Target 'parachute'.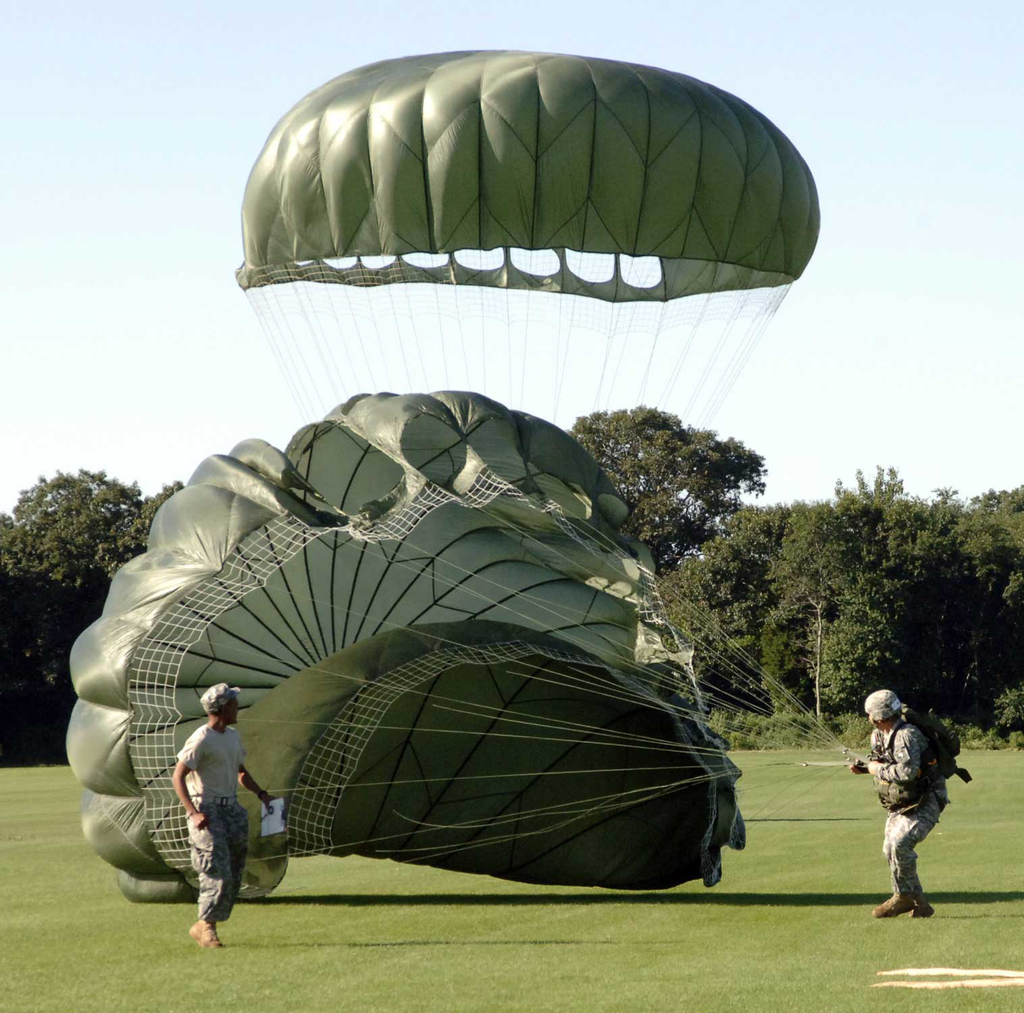
Target region: BBox(236, 59, 823, 567).
